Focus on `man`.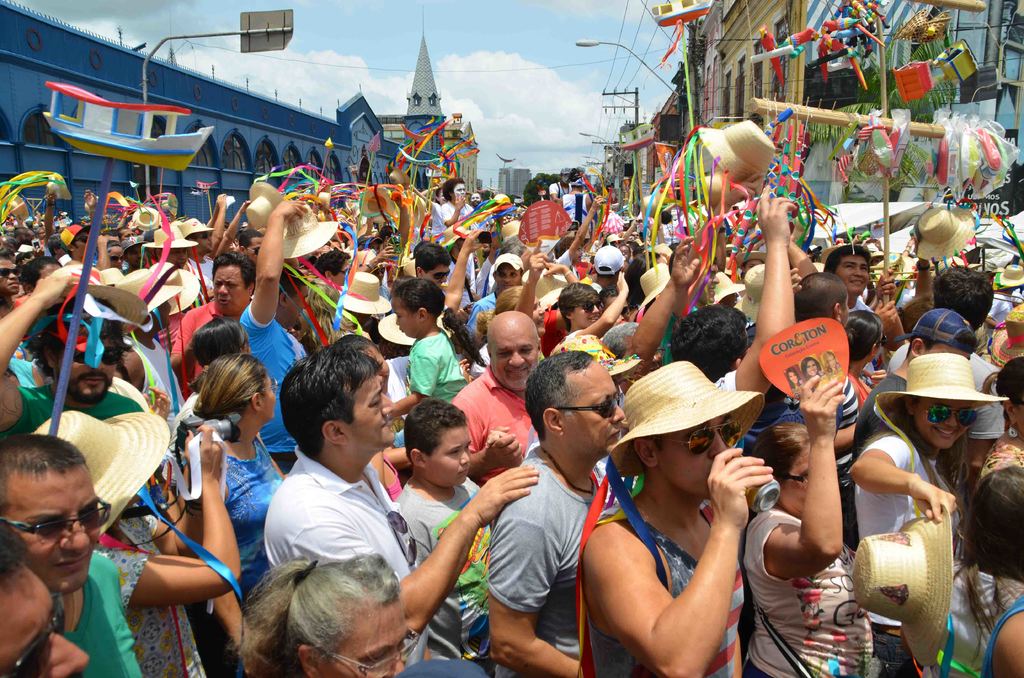
Focused at left=467, top=251, right=534, bottom=332.
